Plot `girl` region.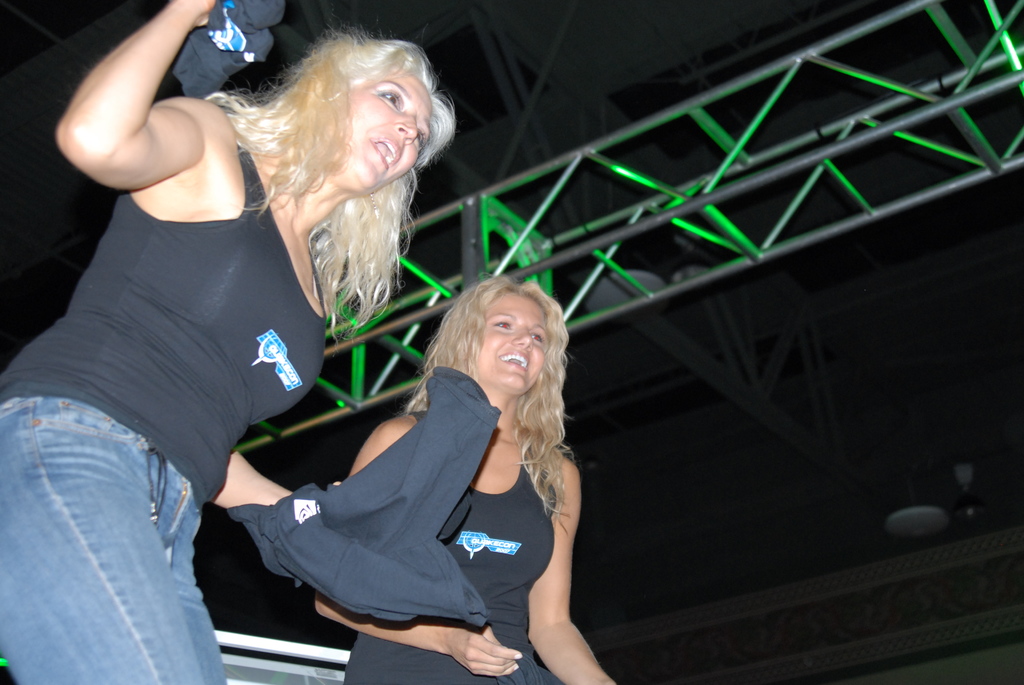
Plotted at {"x1": 0, "y1": 0, "x2": 458, "y2": 684}.
